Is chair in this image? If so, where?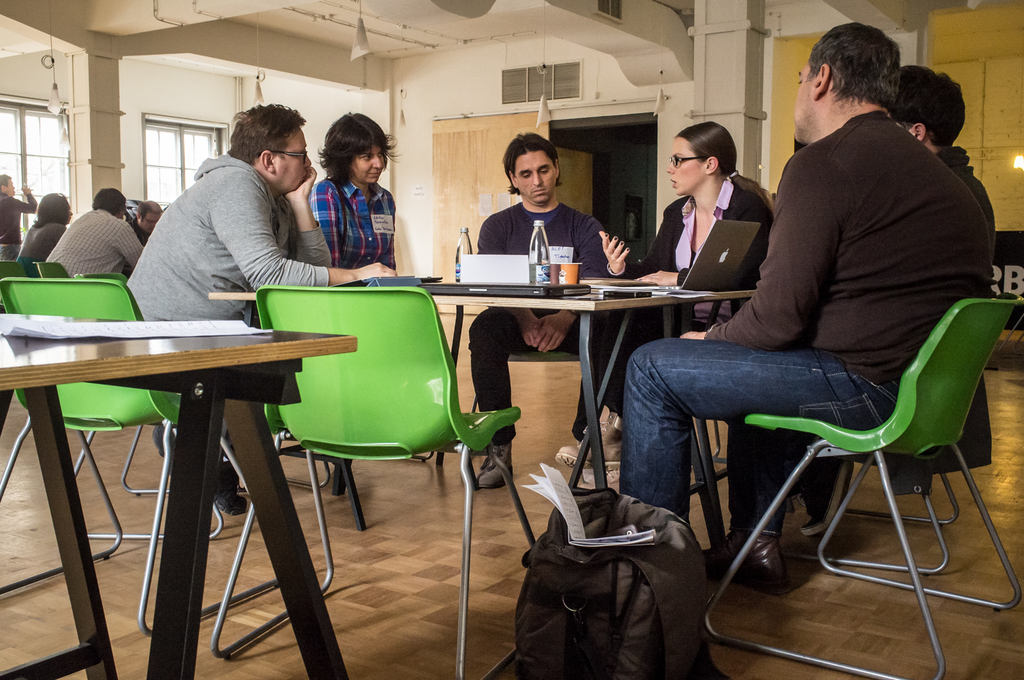
Yes, at BBox(566, 299, 746, 489).
